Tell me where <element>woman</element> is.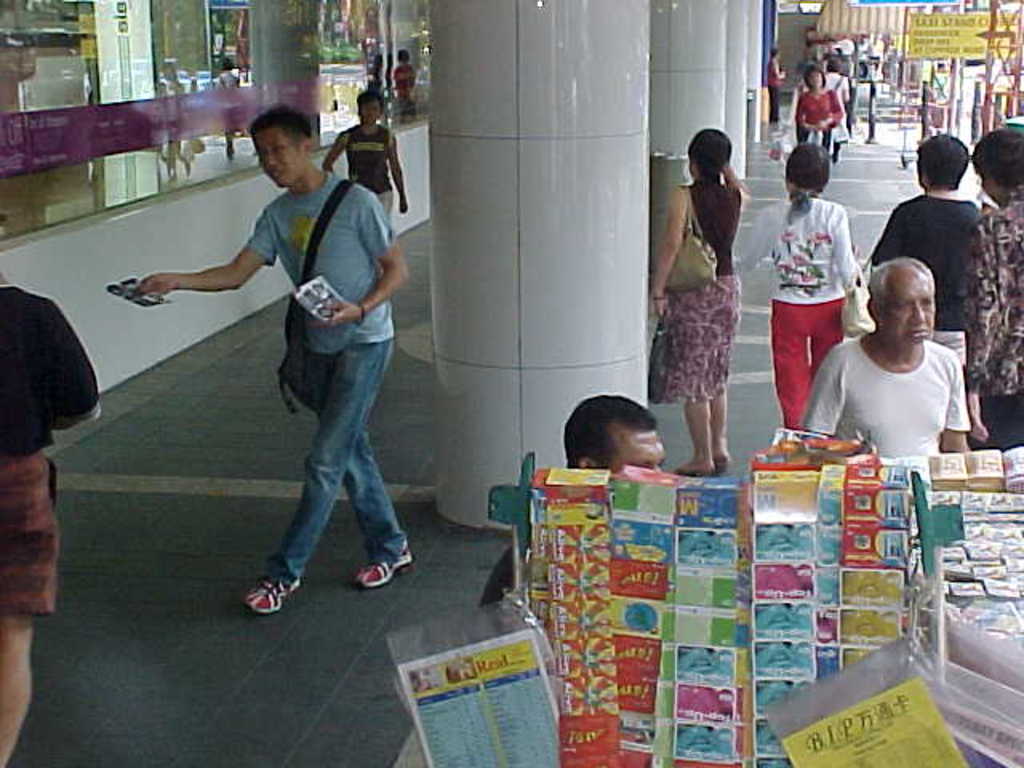
<element>woman</element> is at rect(640, 126, 746, 470).
